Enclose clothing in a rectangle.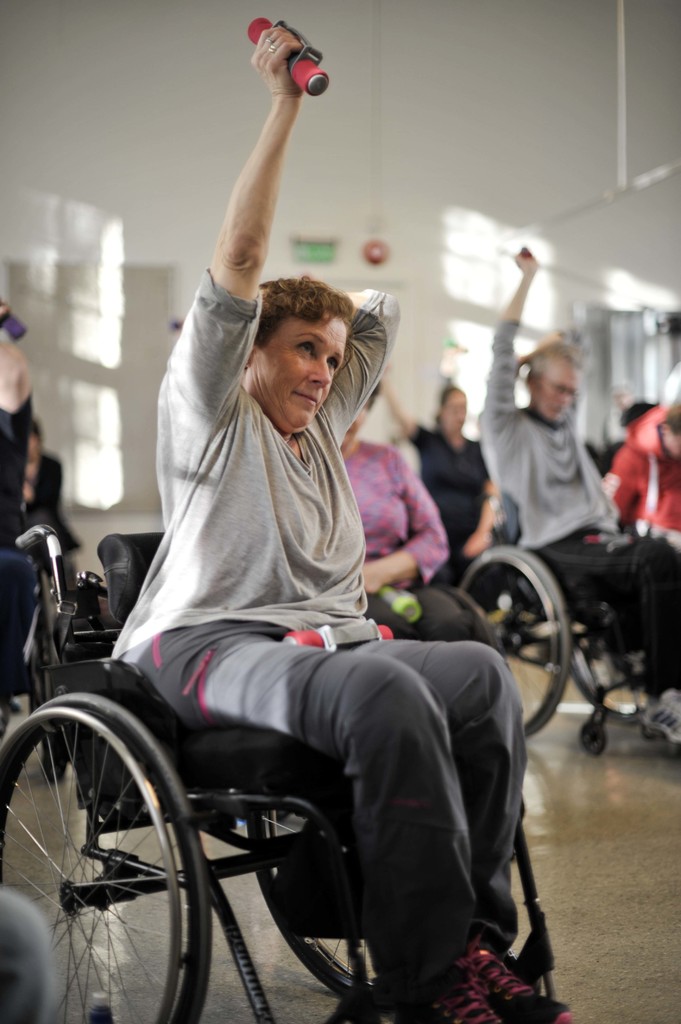
Rect(595, 404, 680, 550).
